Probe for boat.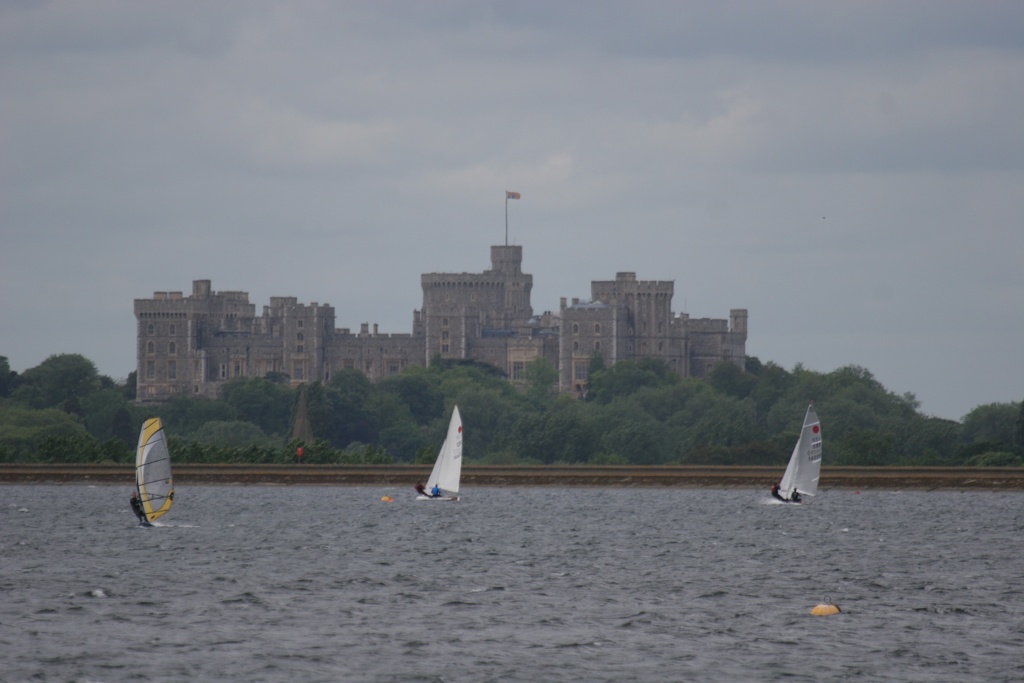
Probe result: <bbox>415, 404, 465, 500</bbox>.
